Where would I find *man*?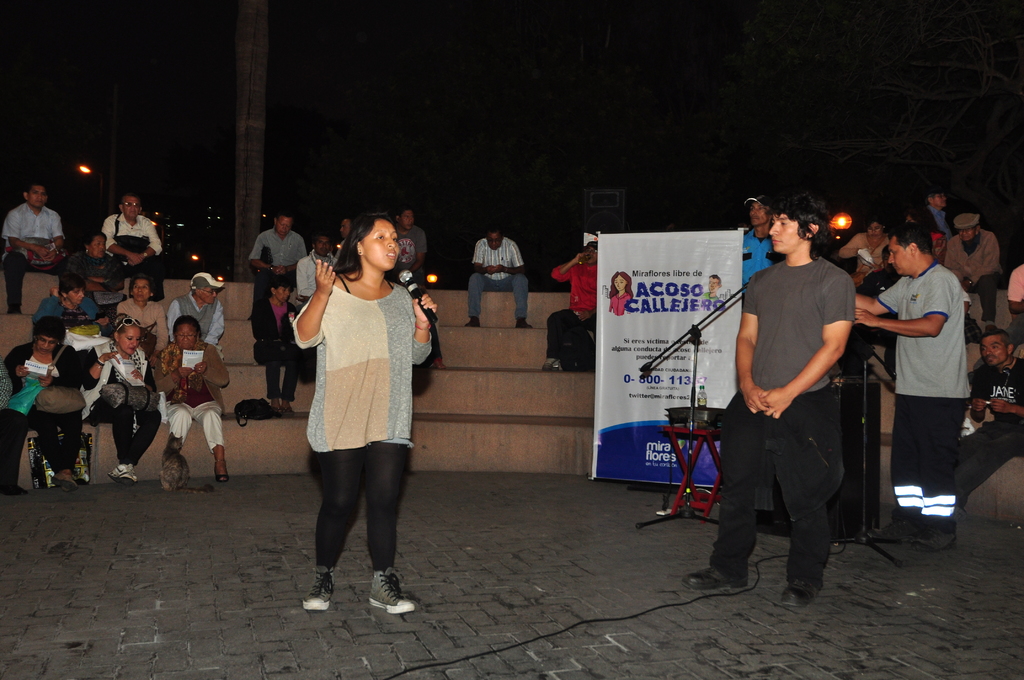
At [left=467, top=220, right=536, bottom=333].
